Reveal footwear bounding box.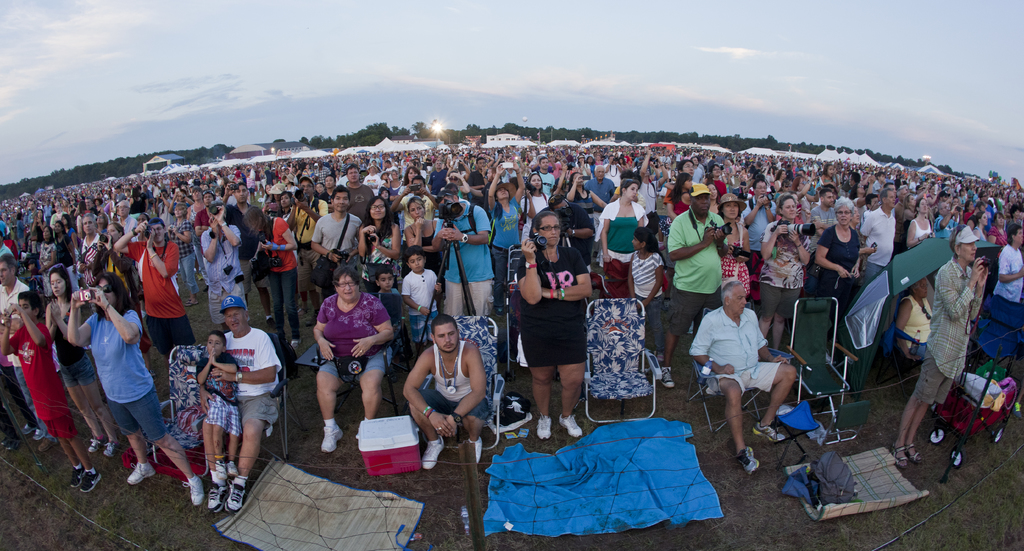
Revealed: l=1009, t=400, r=1022, b=419.
